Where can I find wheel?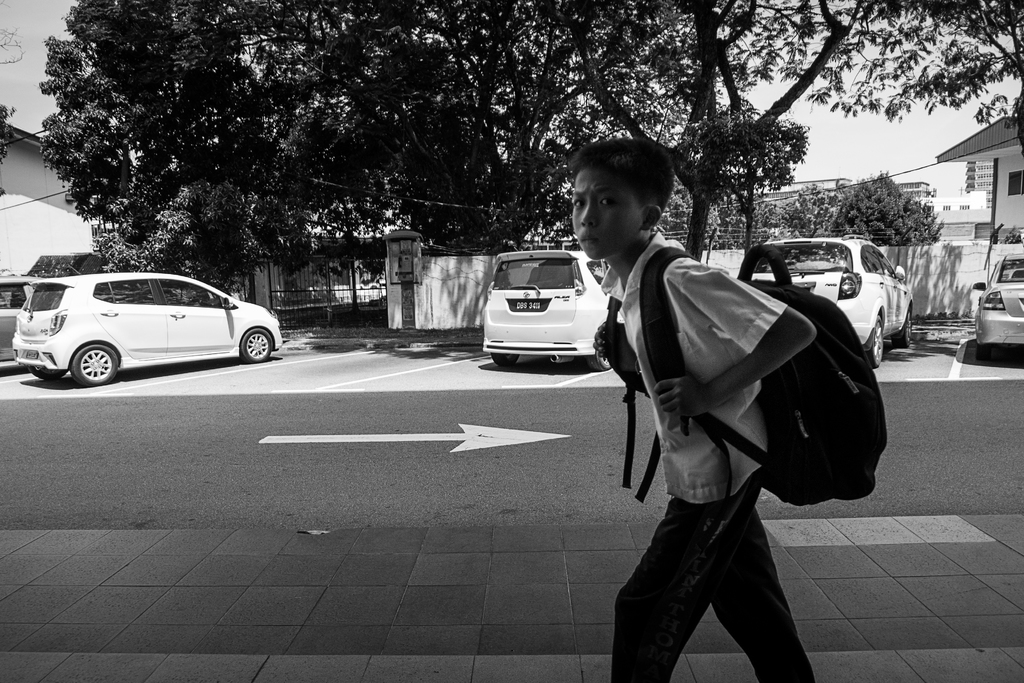
You can find it at bbox(900, 308, 913, 348).
